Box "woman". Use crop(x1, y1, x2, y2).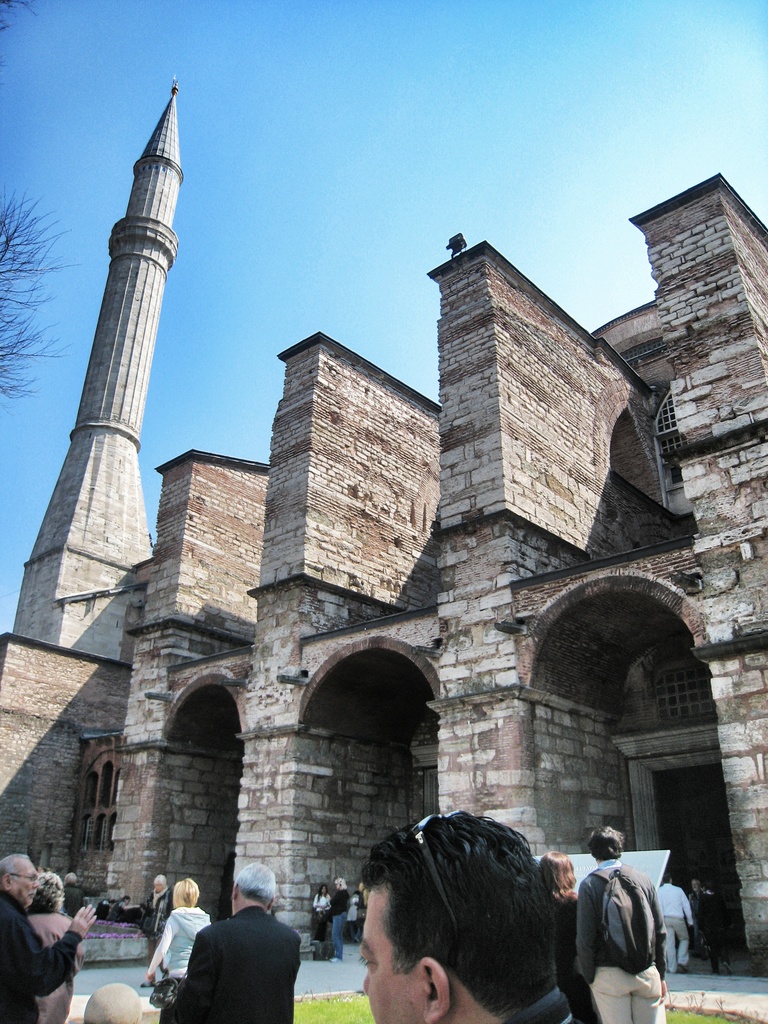
crop(145, 882, 212, 990).
